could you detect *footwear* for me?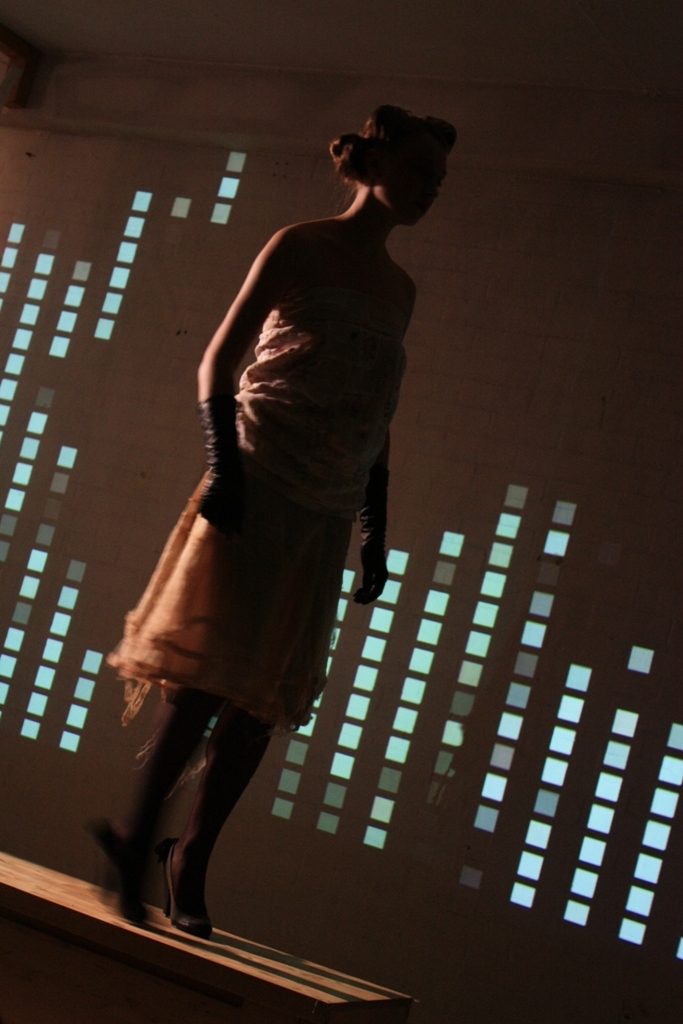
Detection result: bbox=(80, 808, 156, 931).
